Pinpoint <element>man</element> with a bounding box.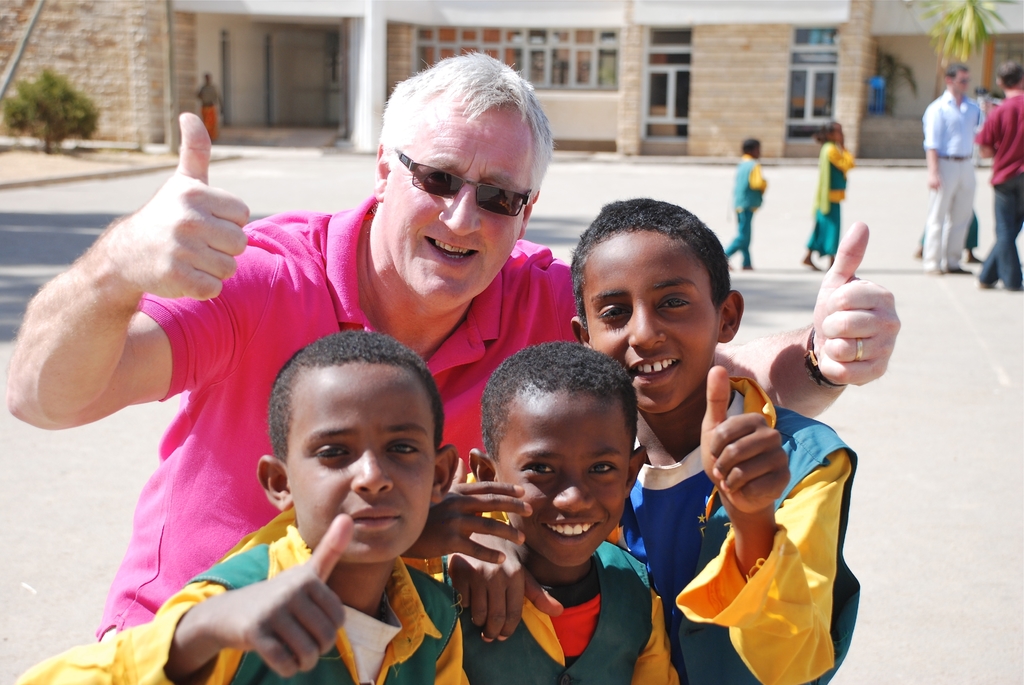
region(923, 59, 982, 271).
